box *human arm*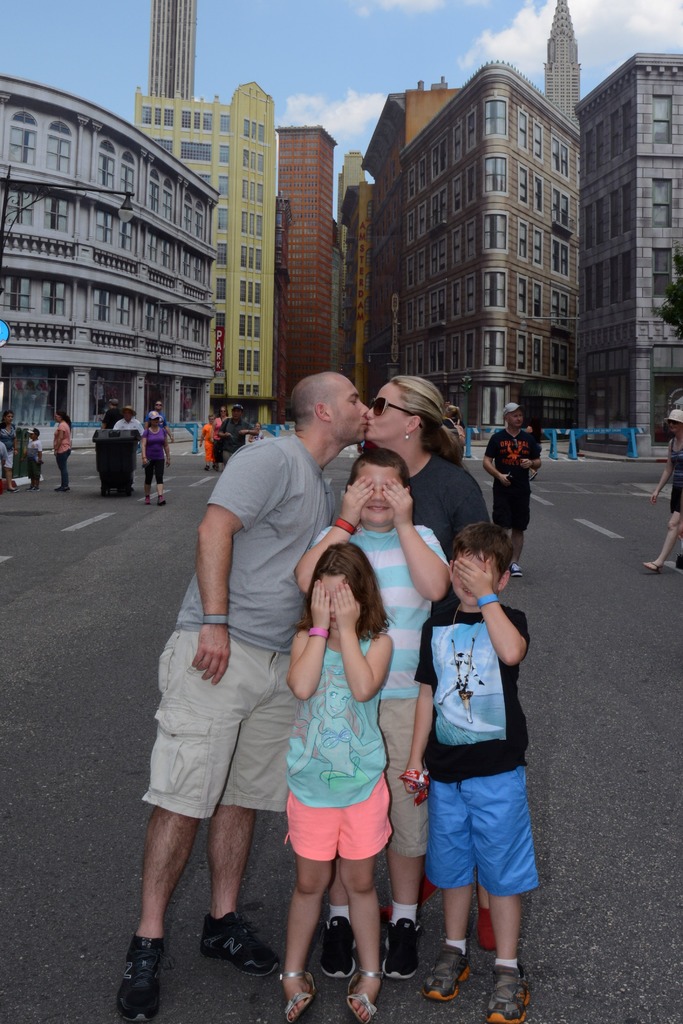
Rect(282, 586, 334, 705)
